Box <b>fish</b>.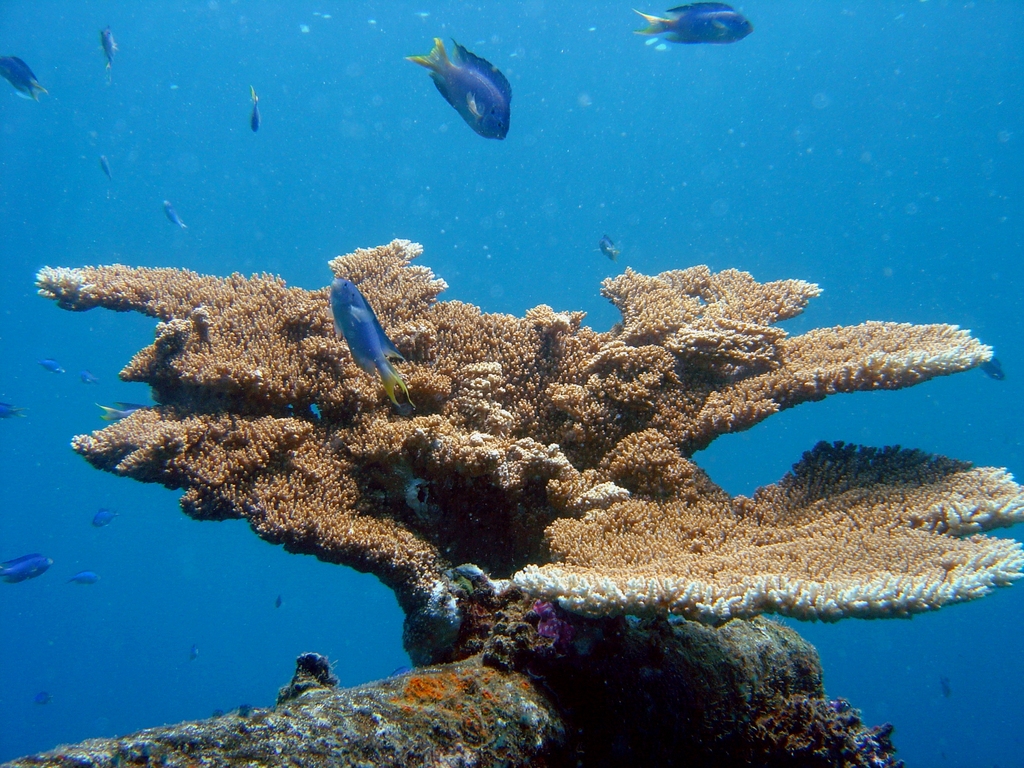
bbox=[70, 573, 102, 590].
